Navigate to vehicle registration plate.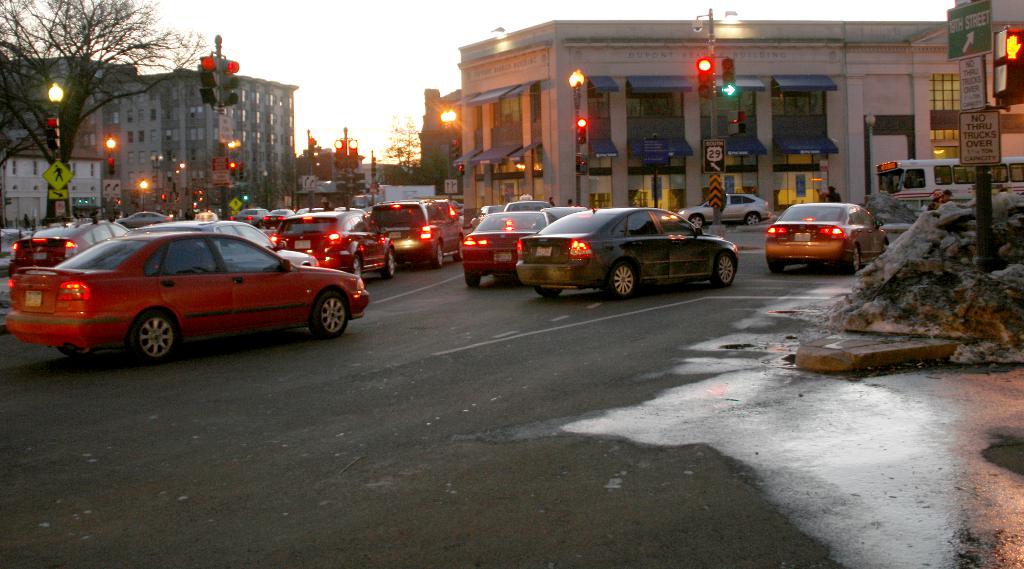
Navigation target: detection(389, 231, 400, 237).
